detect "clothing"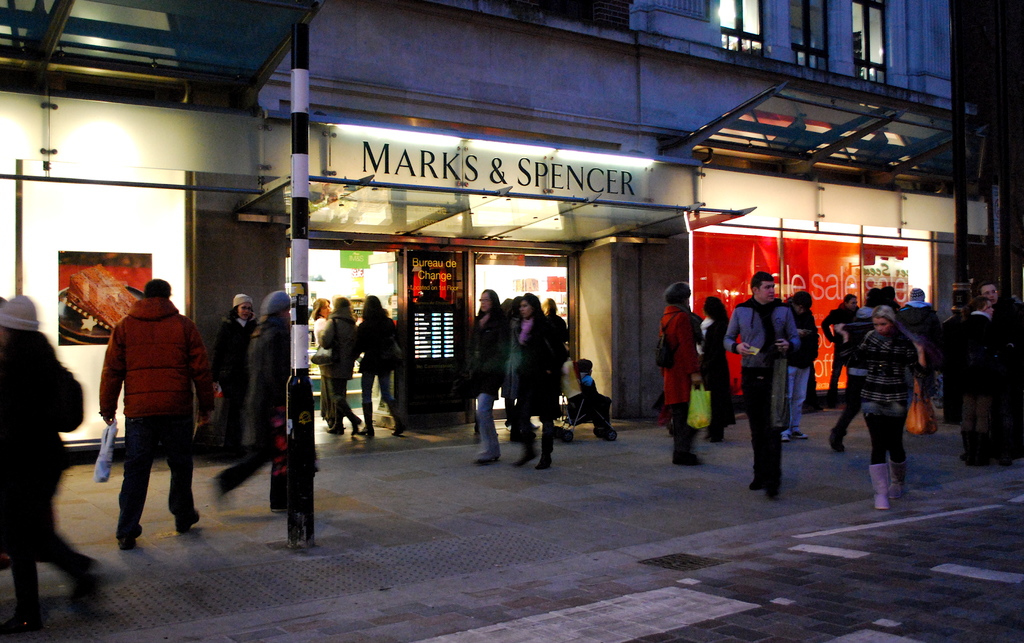
861, 327, 919, 533
